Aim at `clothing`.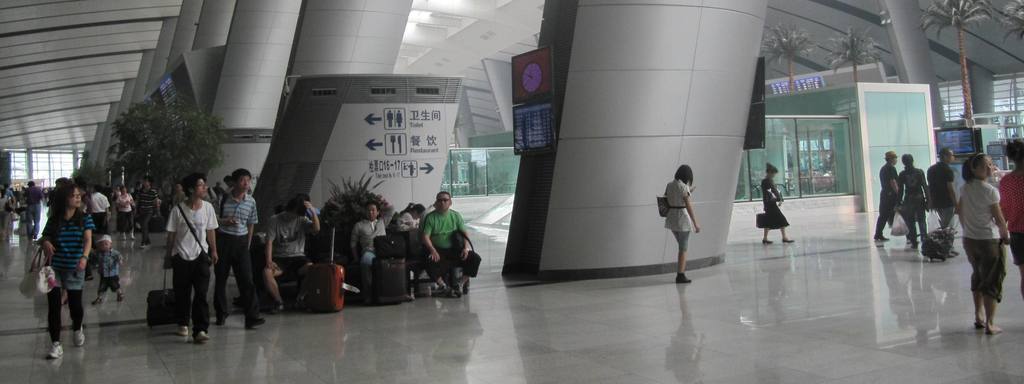
Aimed at left=760, top=180, right=789, bottom=232.
